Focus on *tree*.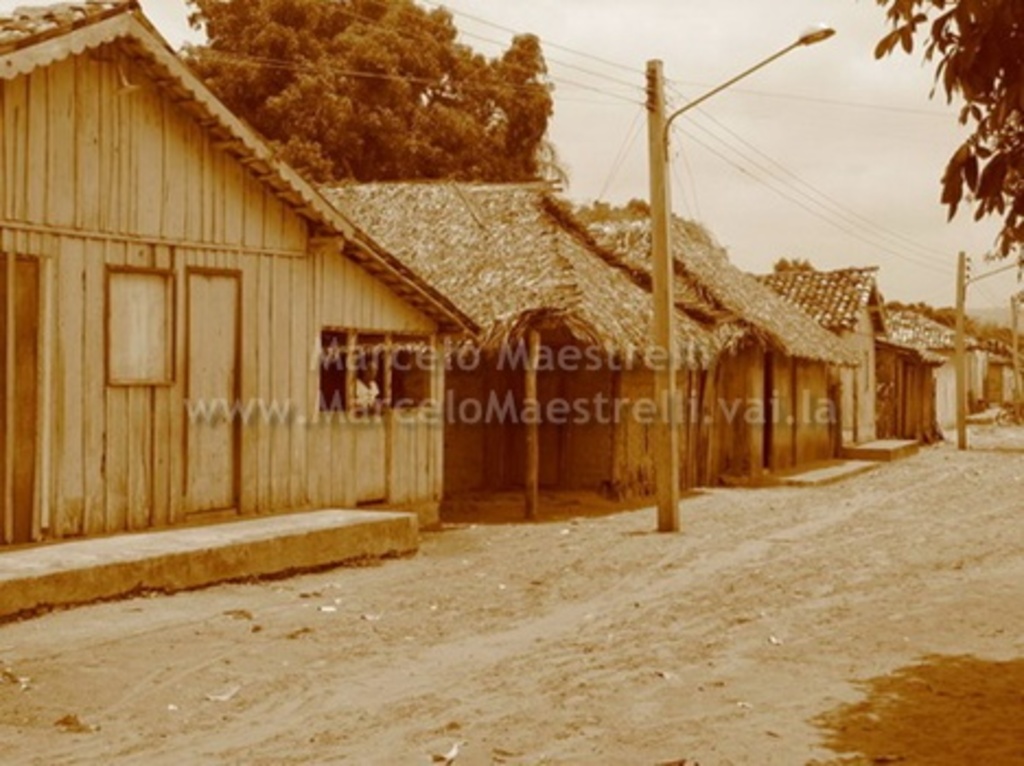
Focused at [left=177, top=0, right=571, bottom=182].
